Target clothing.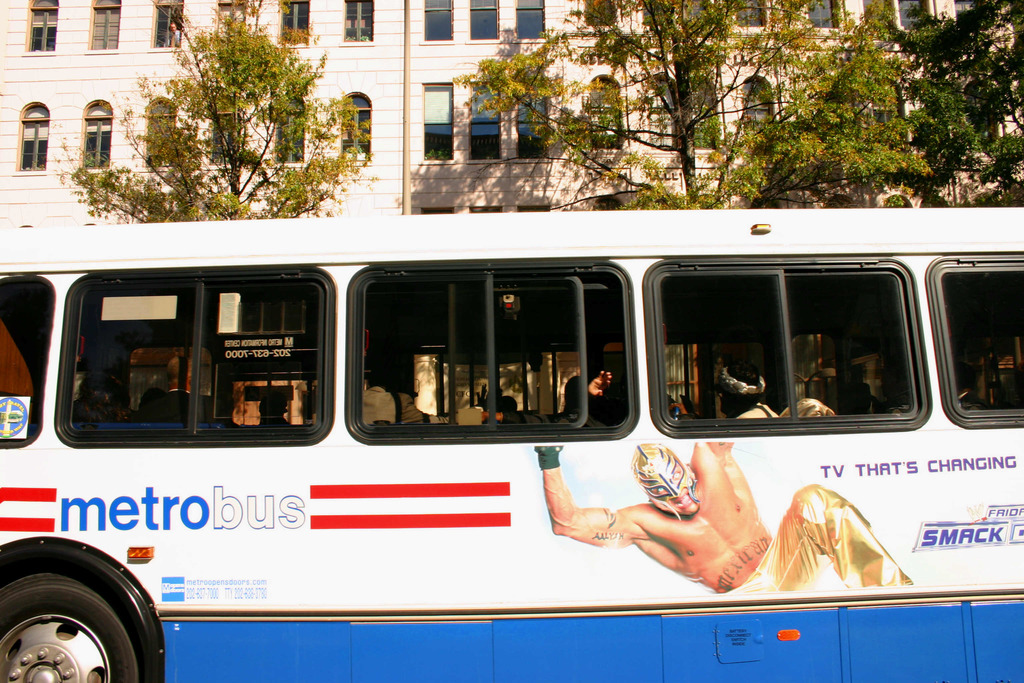
Target region: 361/388/478/425.
